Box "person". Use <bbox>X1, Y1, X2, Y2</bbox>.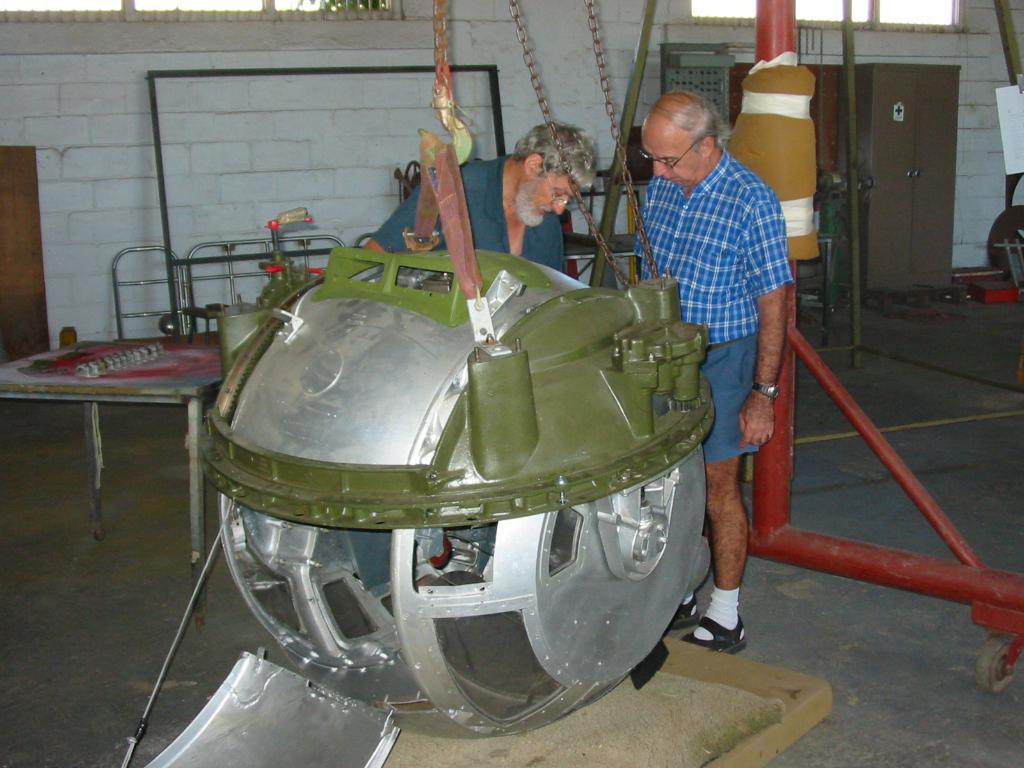
<bbox>362, 121, 602, 271</bbox>.
